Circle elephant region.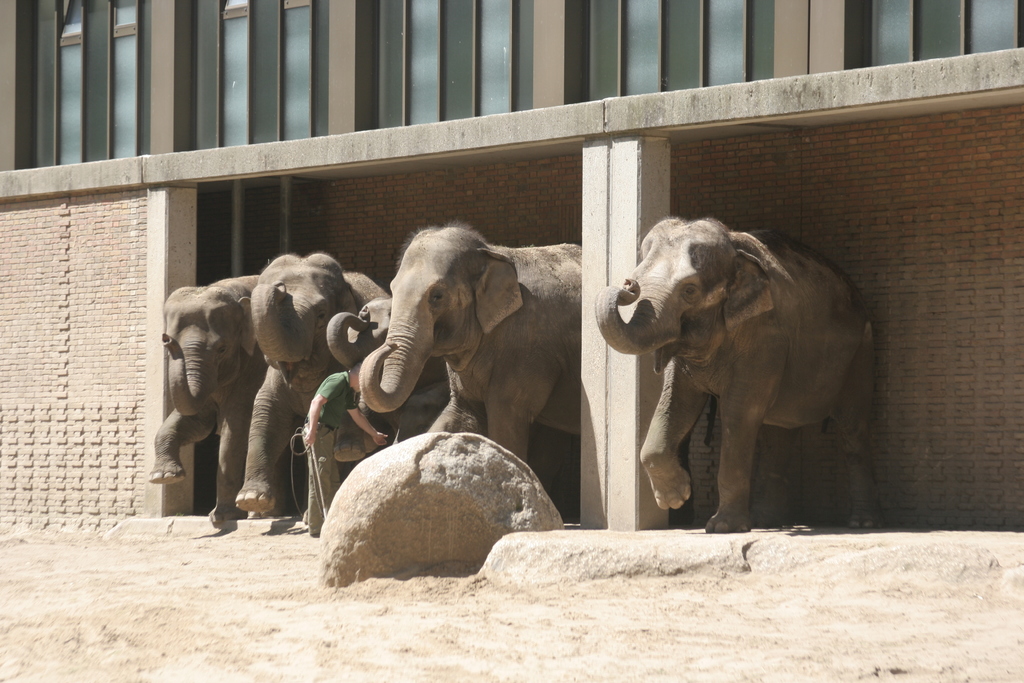
Region: [358,226,582,463].
